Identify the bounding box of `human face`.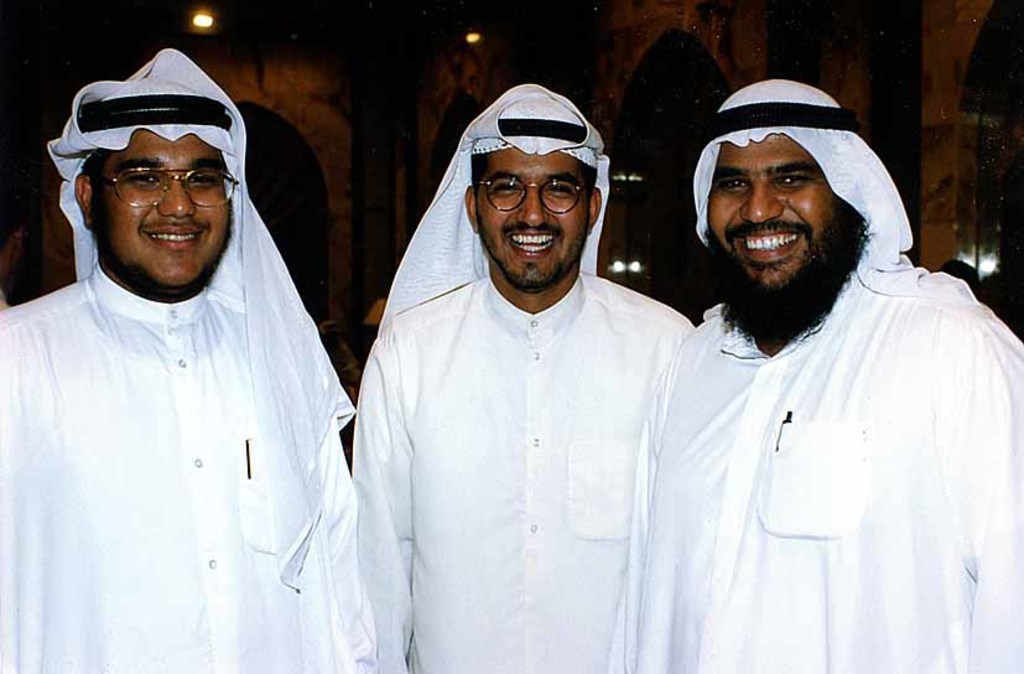
l=106, t=129, r=232, b=284.
